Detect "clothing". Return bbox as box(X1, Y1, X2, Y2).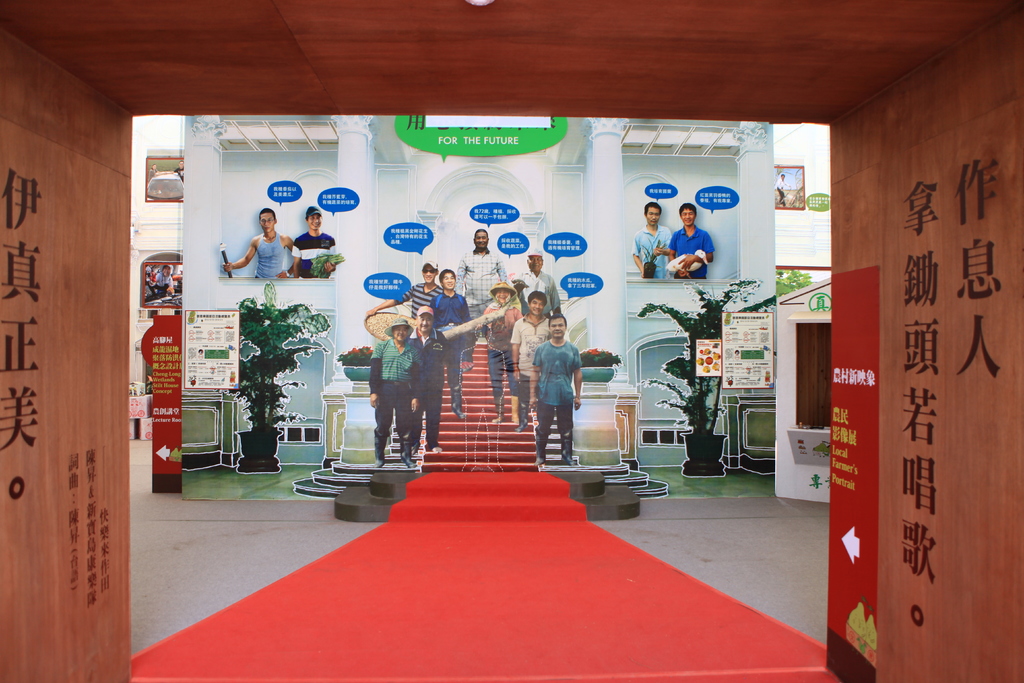
box(668, 220, 714, 281).
